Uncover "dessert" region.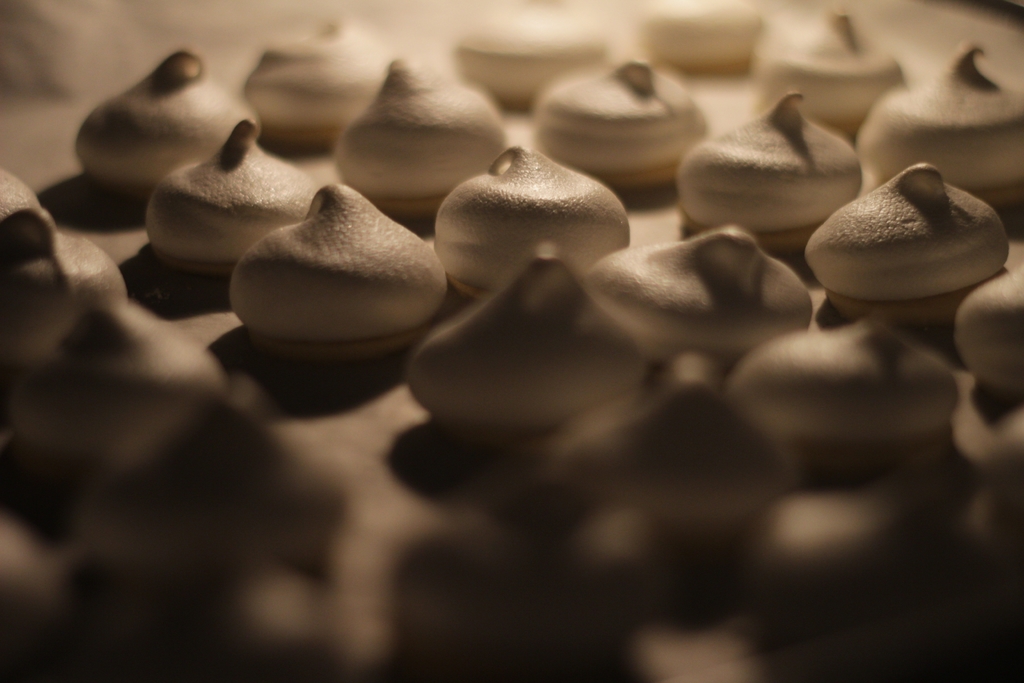
Uncovered: <region>402, 249, 627, 429</region>.
